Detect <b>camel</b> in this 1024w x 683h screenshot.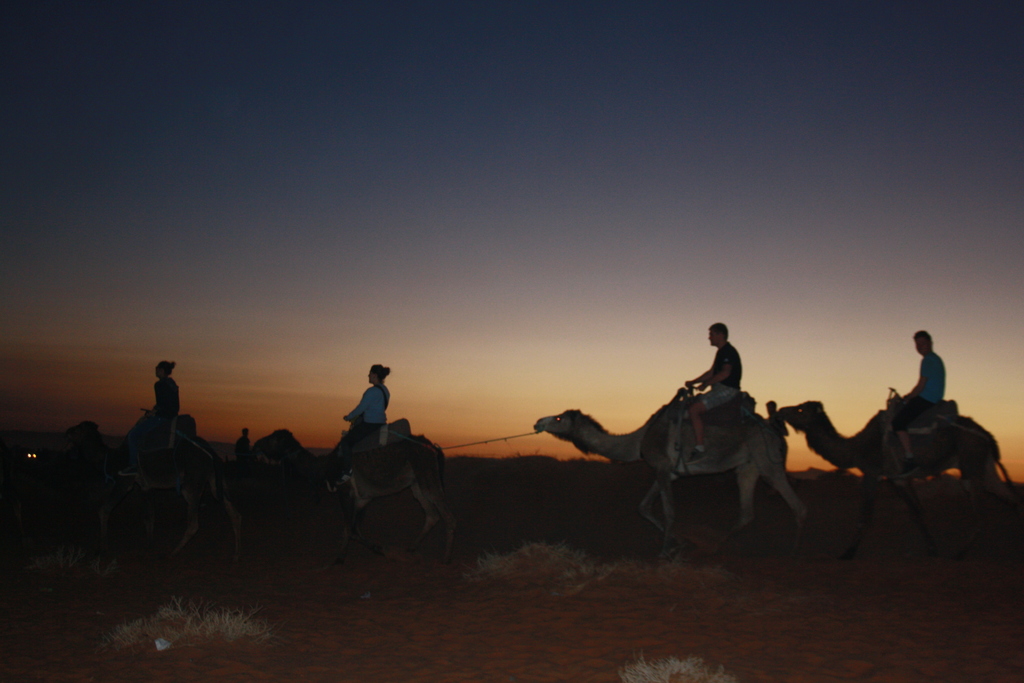
Detection: [532,390,813,542].
